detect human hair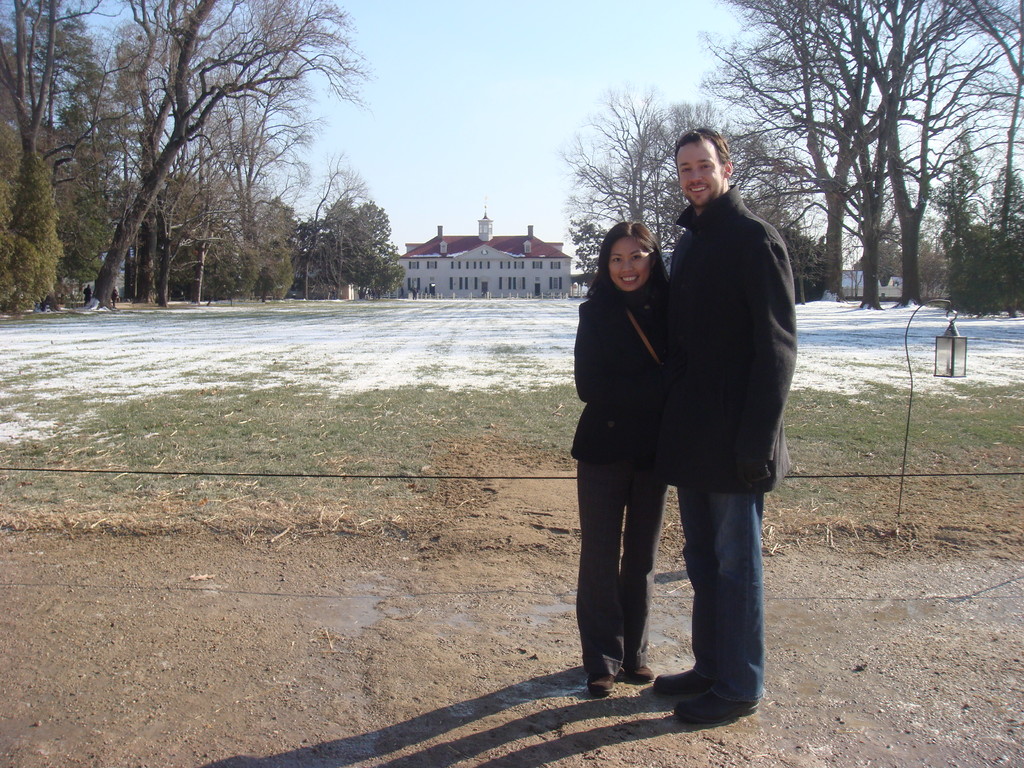
{"x1": 599, "y1": 217, "x2": 676, "y2": 308}
